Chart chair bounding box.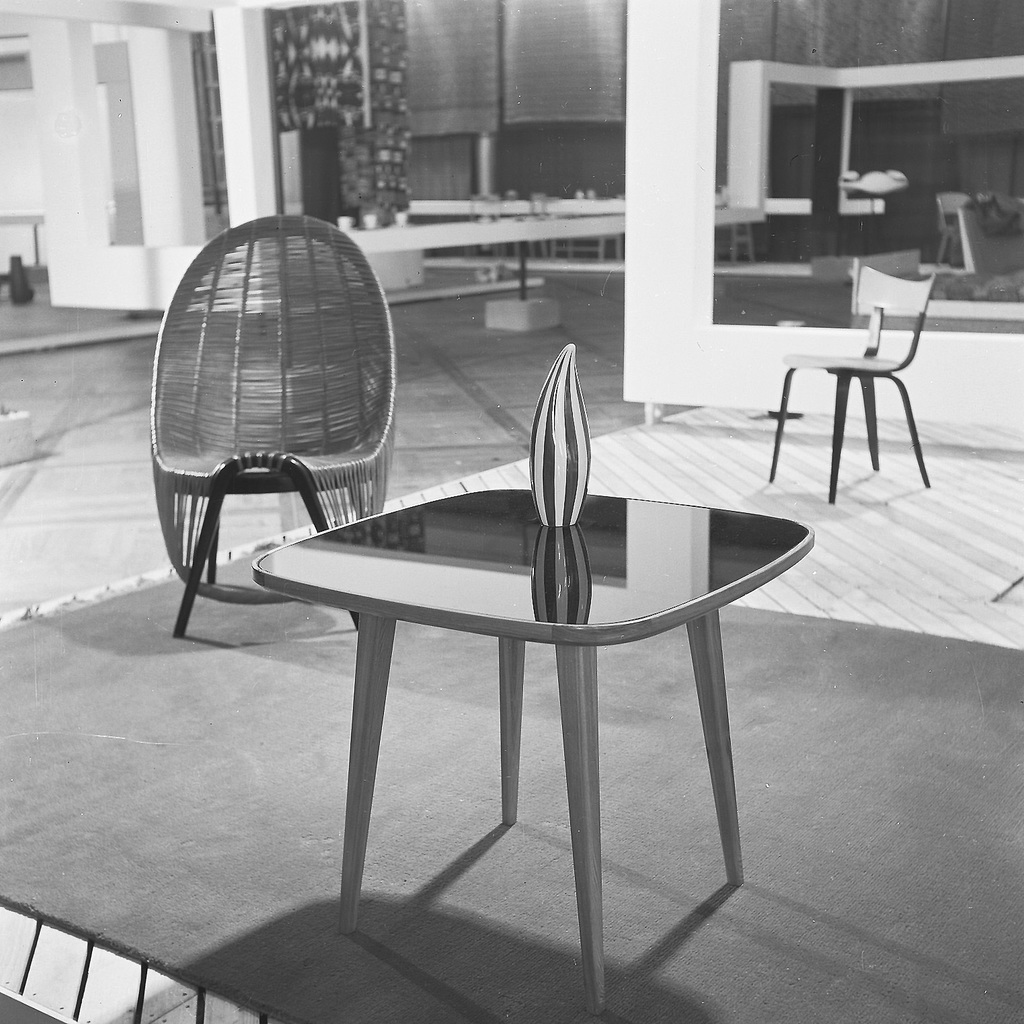
Charted: l=778, t=231, r=959, b=506.
